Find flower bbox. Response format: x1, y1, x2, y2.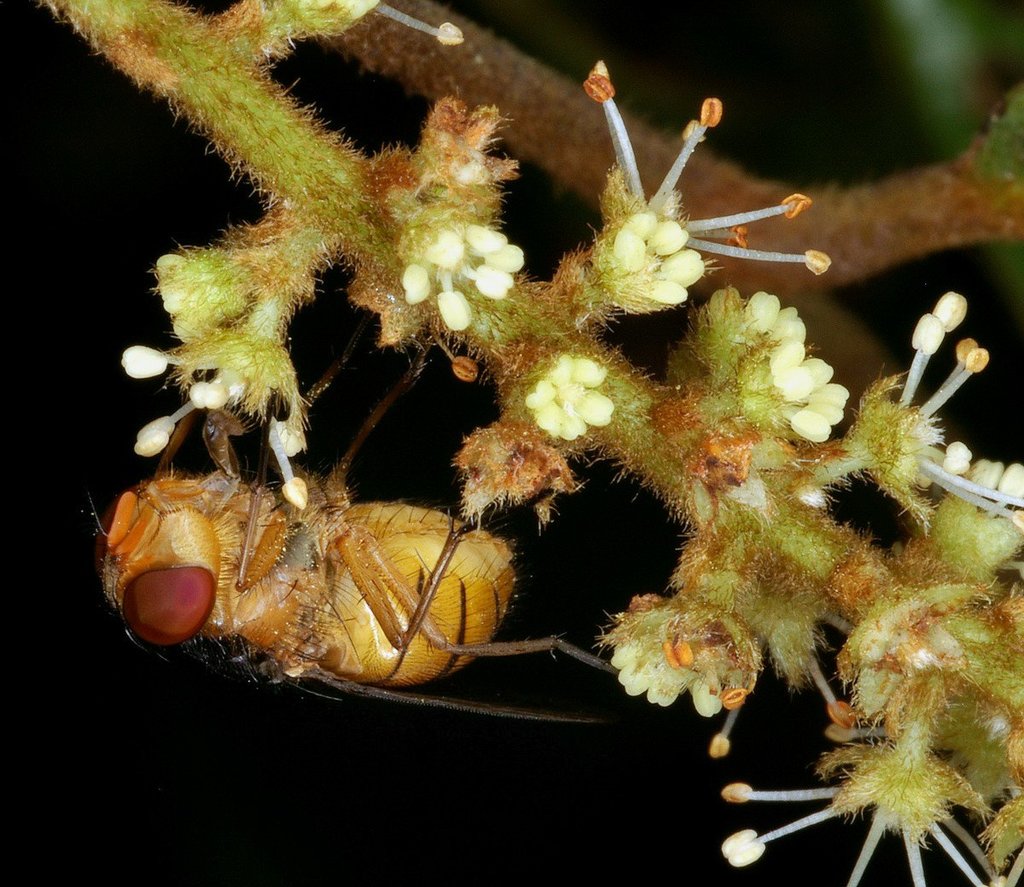
117, 344, 172, 376.
